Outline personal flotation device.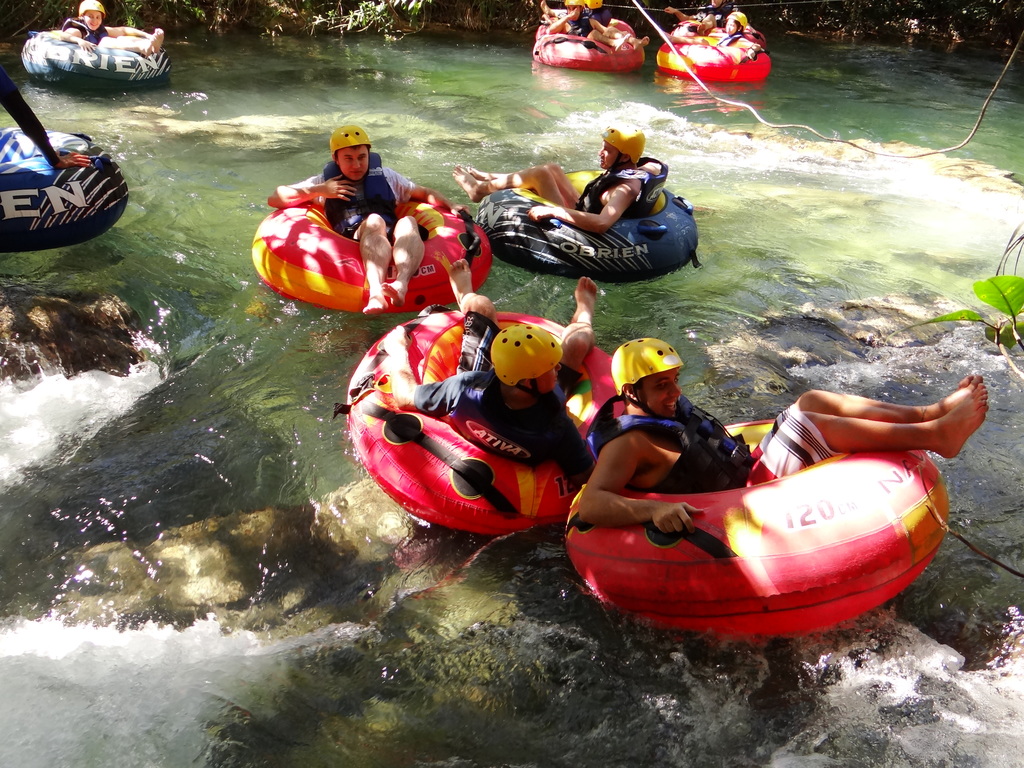
Outline: x1=439, y1=363, x2=572, y2=455.
